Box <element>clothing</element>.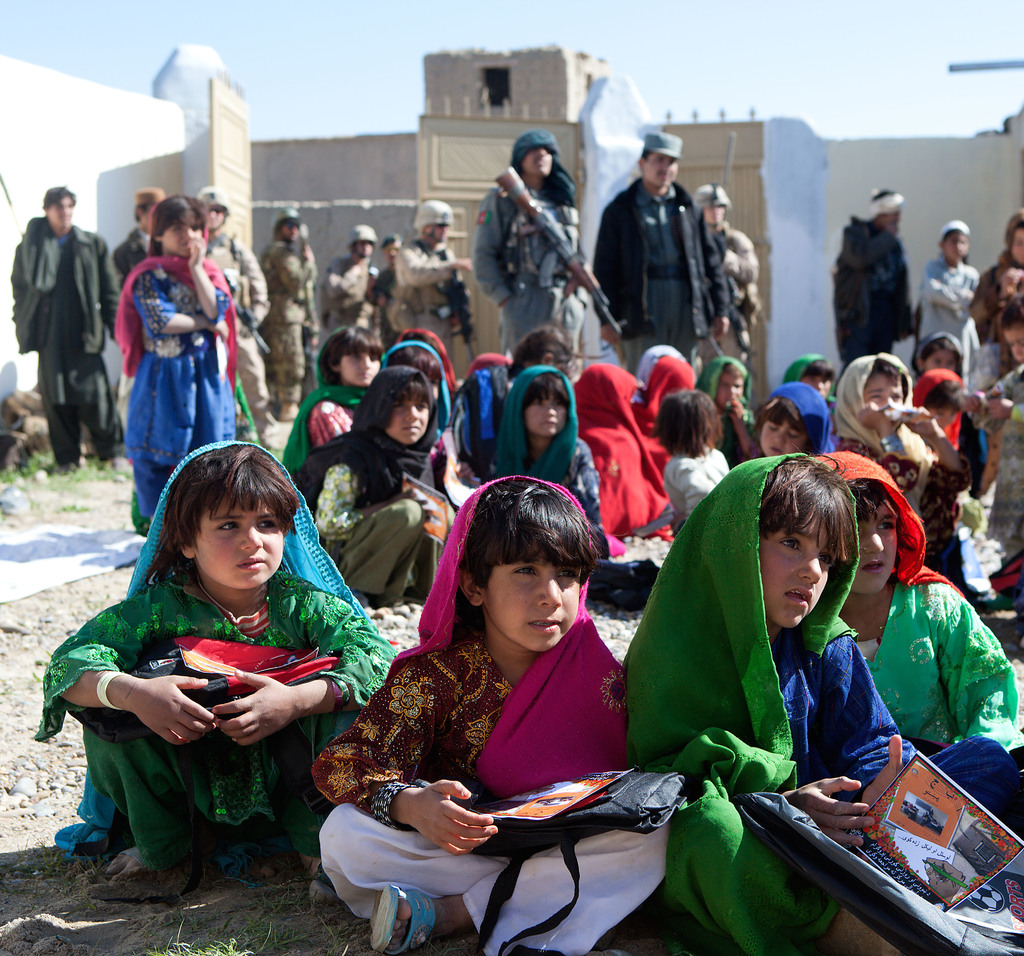
rect(260, 234, 323, 397).
